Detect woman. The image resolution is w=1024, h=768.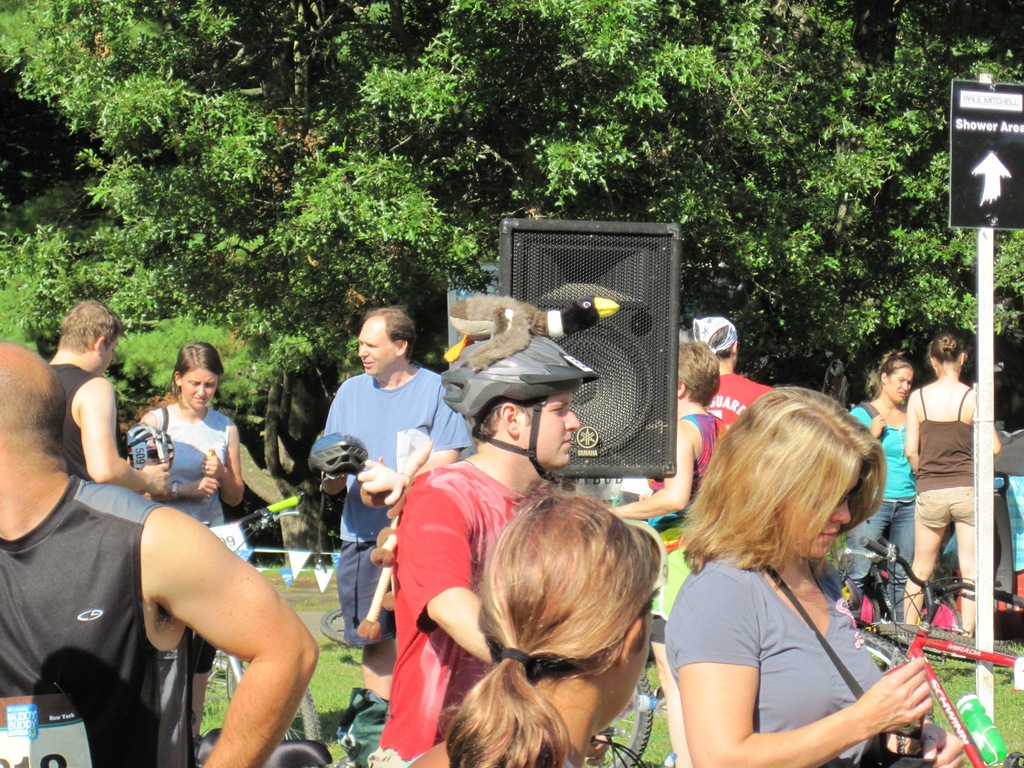
select_region(662, 382, 970, 767).
